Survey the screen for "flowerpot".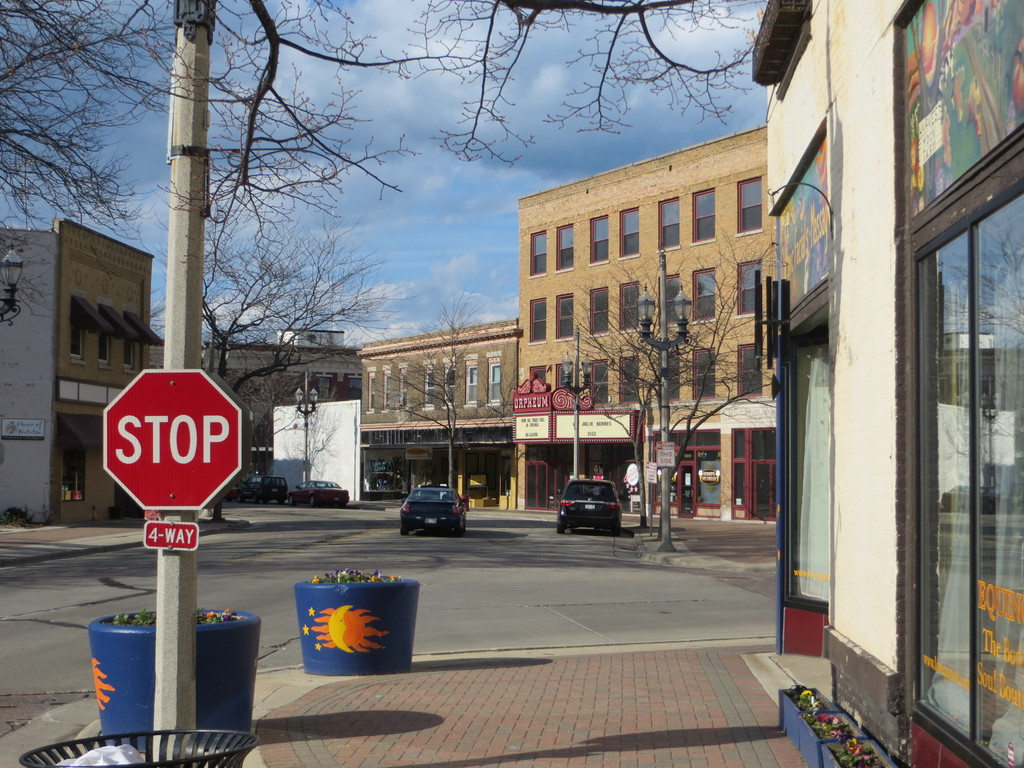
Survey found: select_region(87, 607, 260, 753).
